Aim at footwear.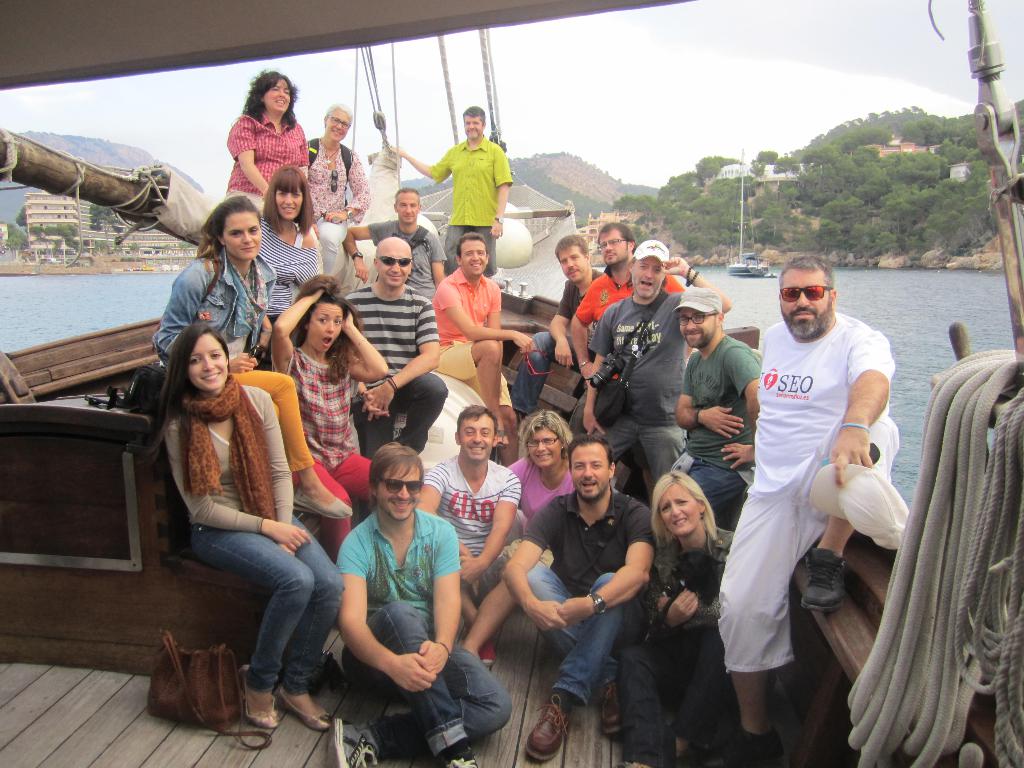
Aimed at <bbox>613, 759, 652, 767</bbox>.
